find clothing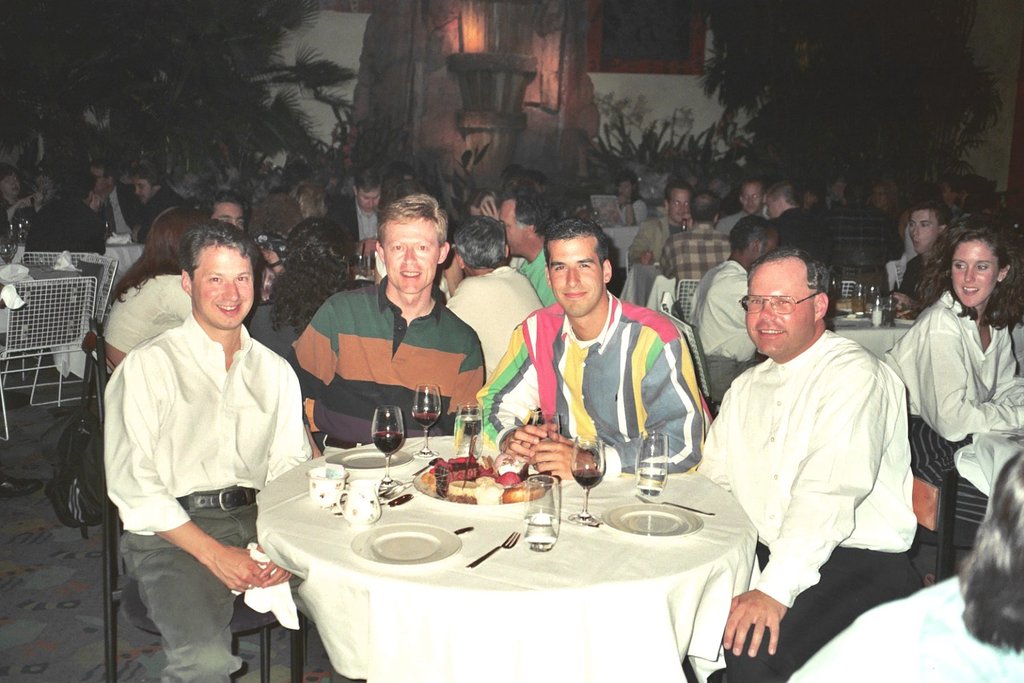
950,206,964,223
